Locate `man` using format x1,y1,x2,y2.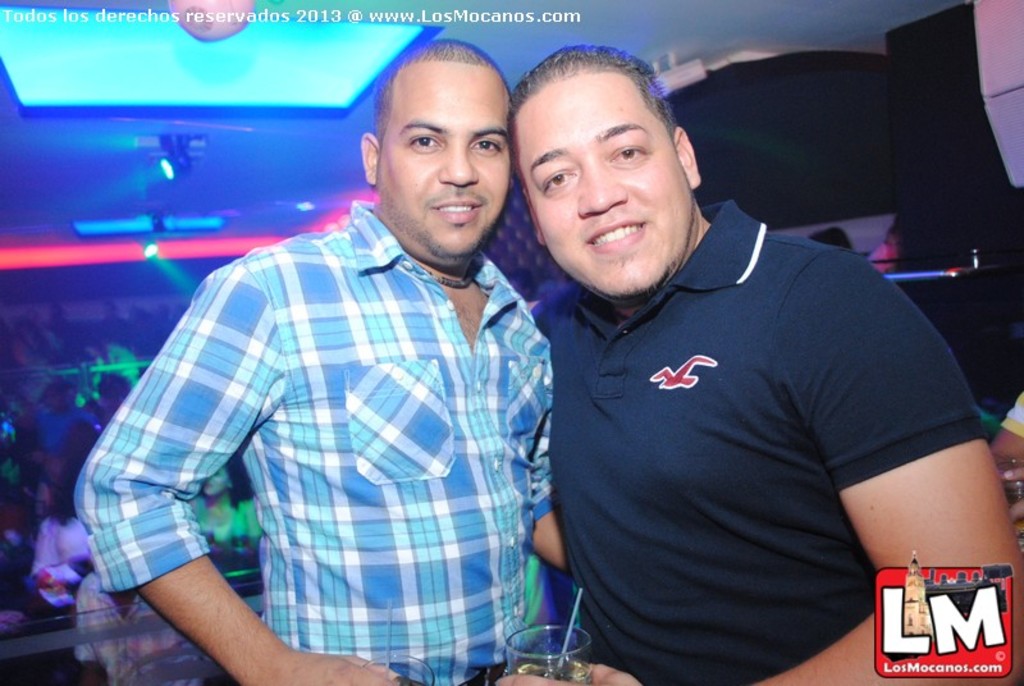
70,570,193,685.
